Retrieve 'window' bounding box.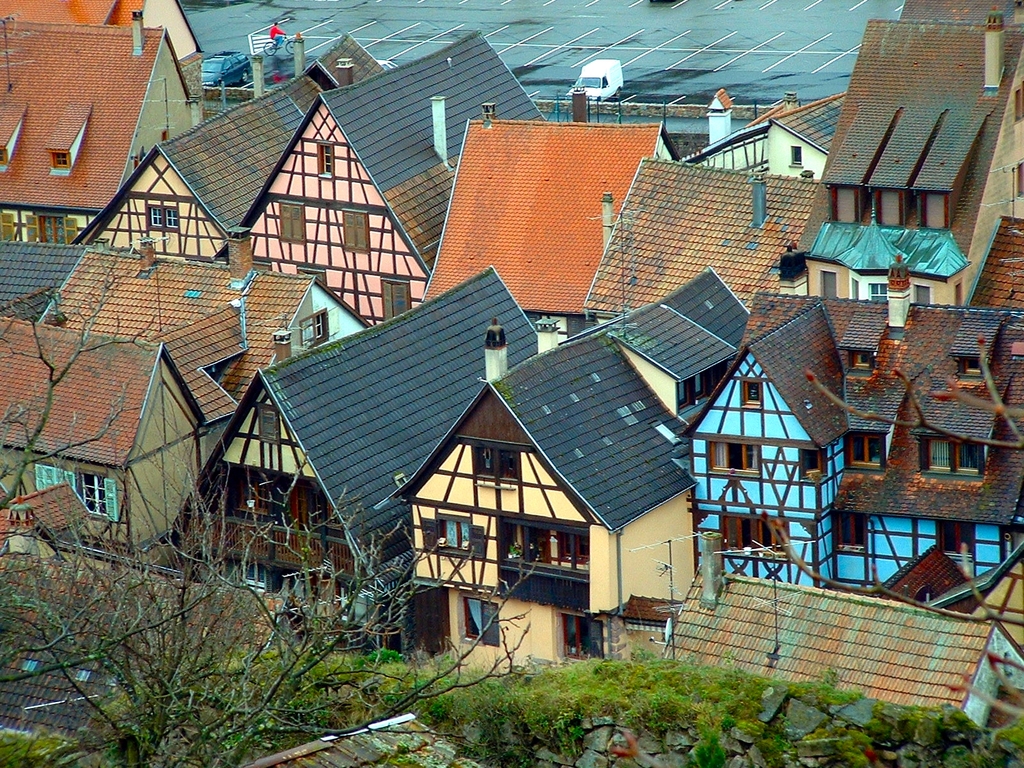
Bounding box: [x1=442, y1=522, x2=471, y2=541].
